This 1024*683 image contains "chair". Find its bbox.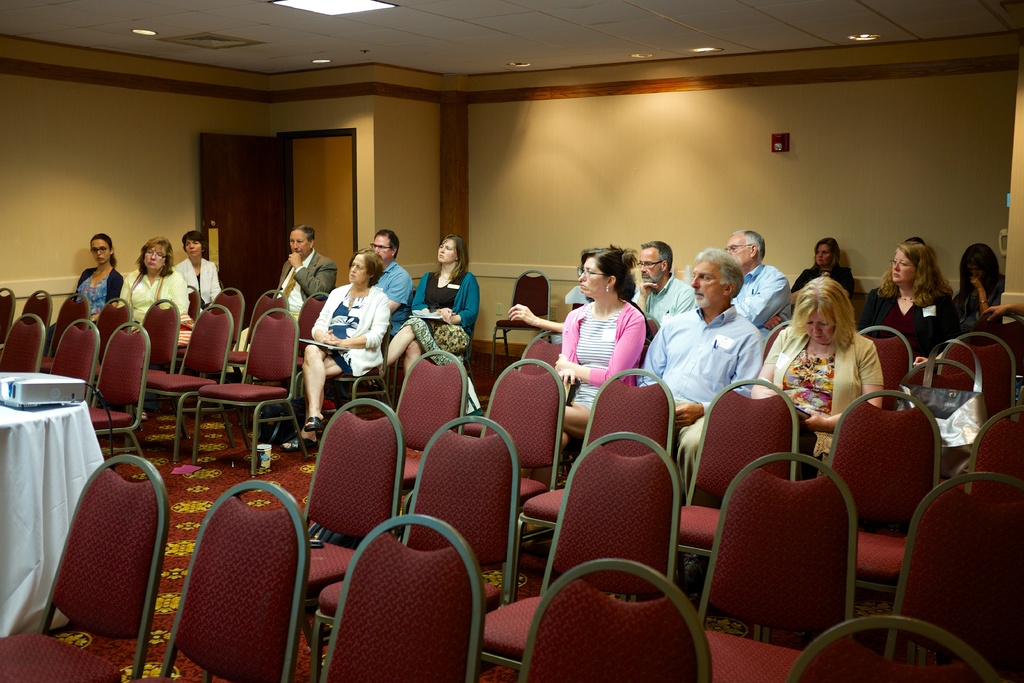
region(144, 481, 309, 682).
